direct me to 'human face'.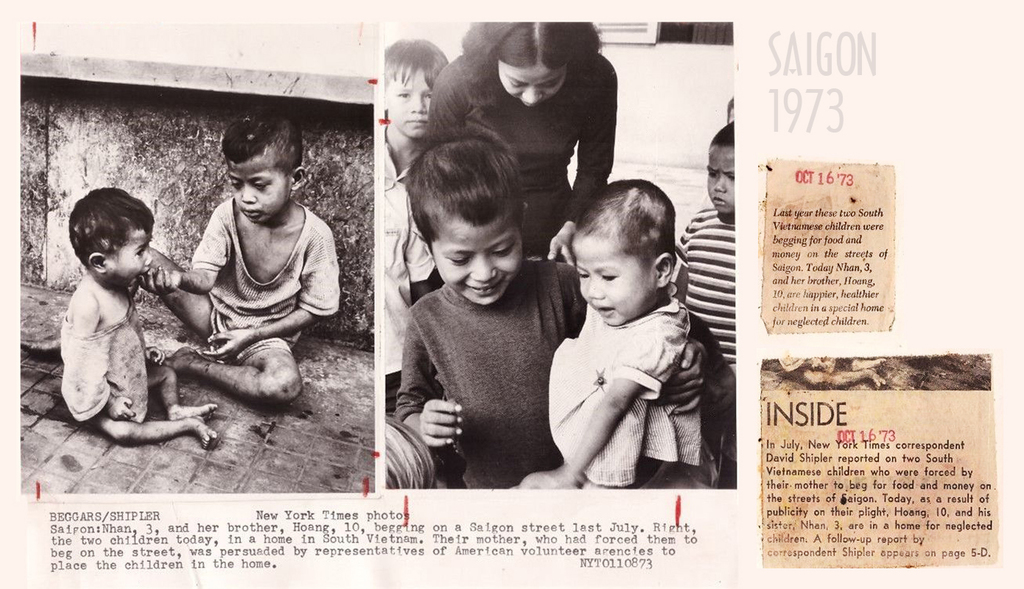
Direction: bbox=(228, 161, 288, 224).
